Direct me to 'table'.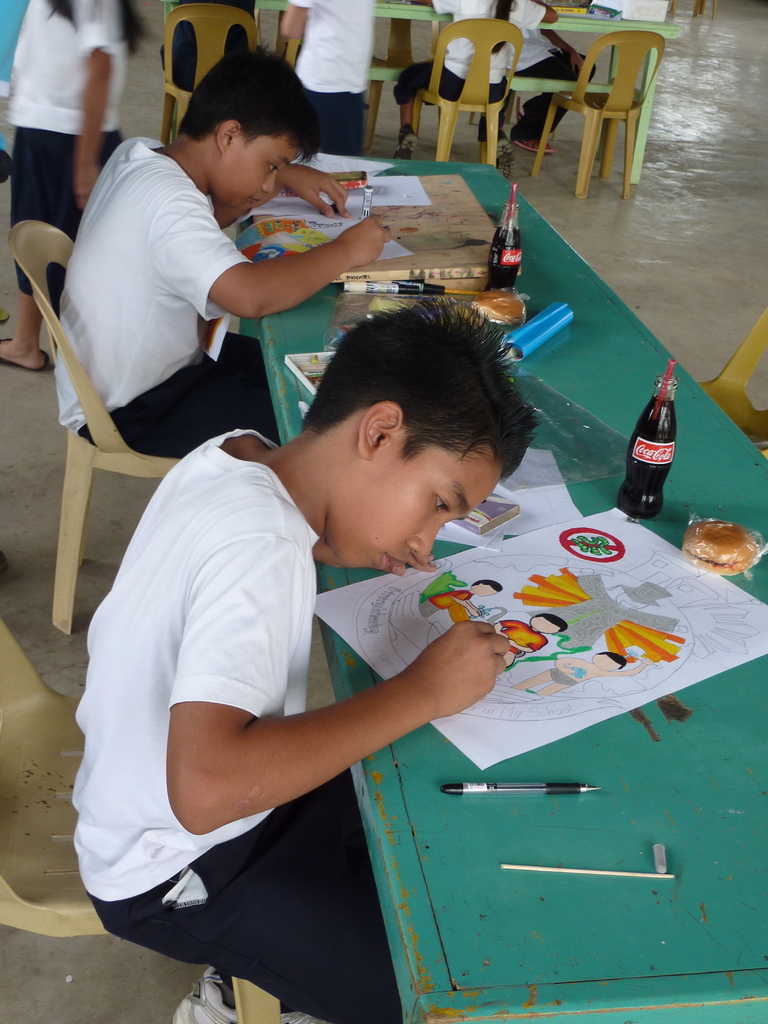
Direction: 161/1/686/182.
